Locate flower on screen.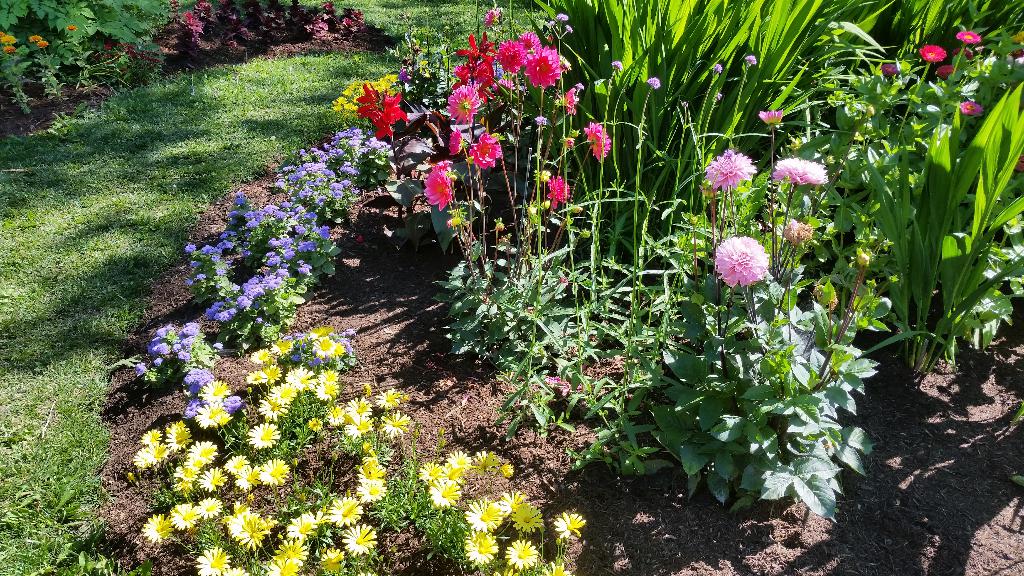
On screen at <box>742,59,756,65</box>.
